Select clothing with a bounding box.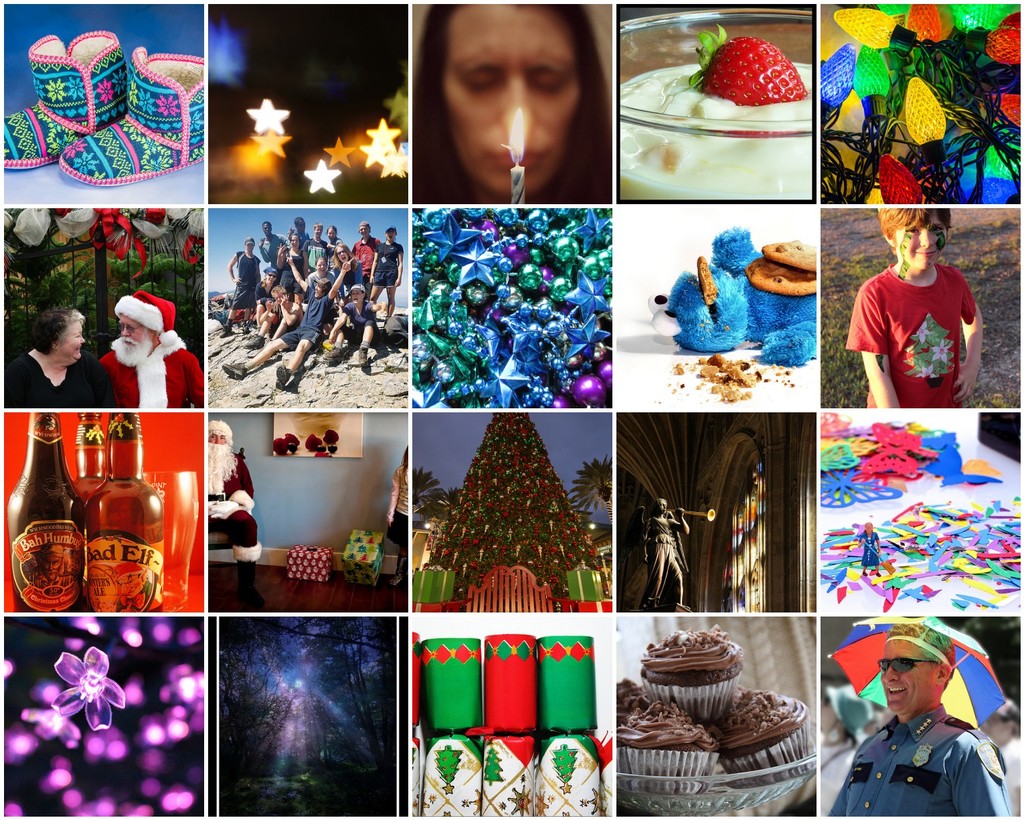
0, 351, 116, 411.
